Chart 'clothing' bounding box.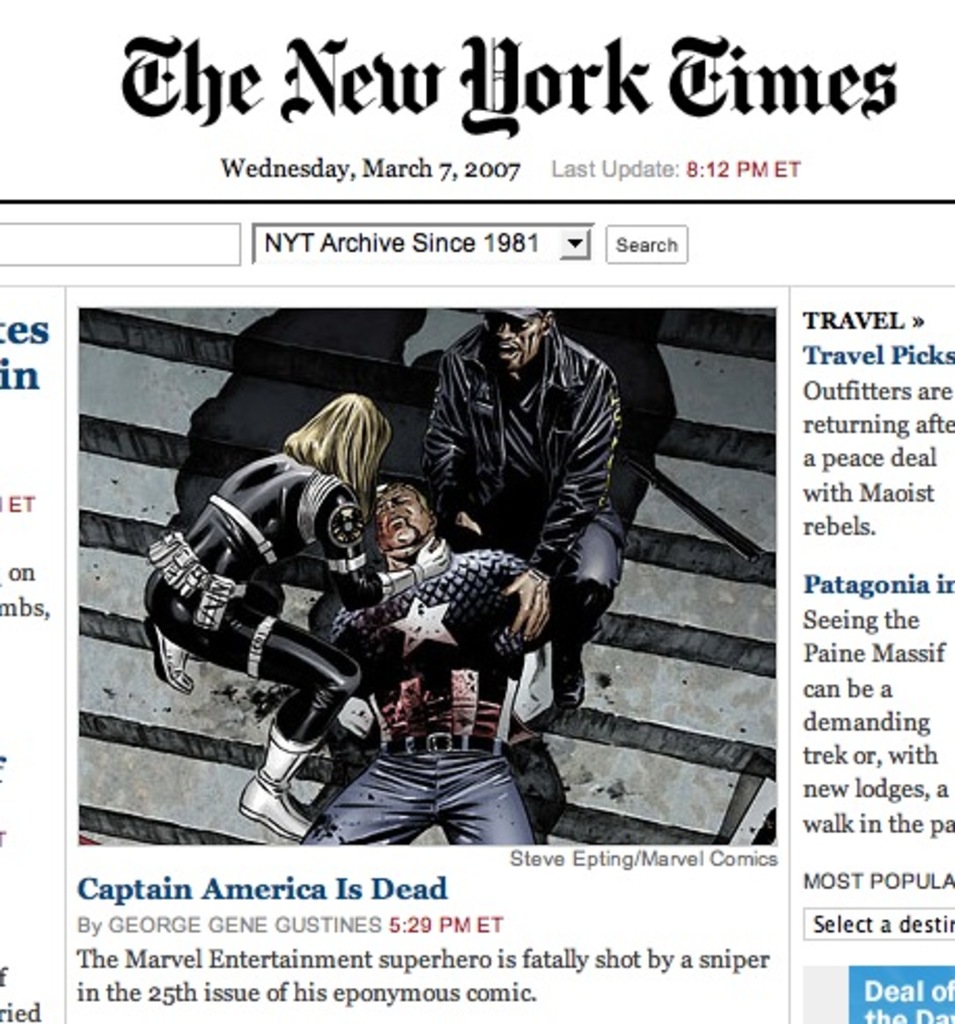
Charted: left=406, top=271, right=626, bottom=681.
